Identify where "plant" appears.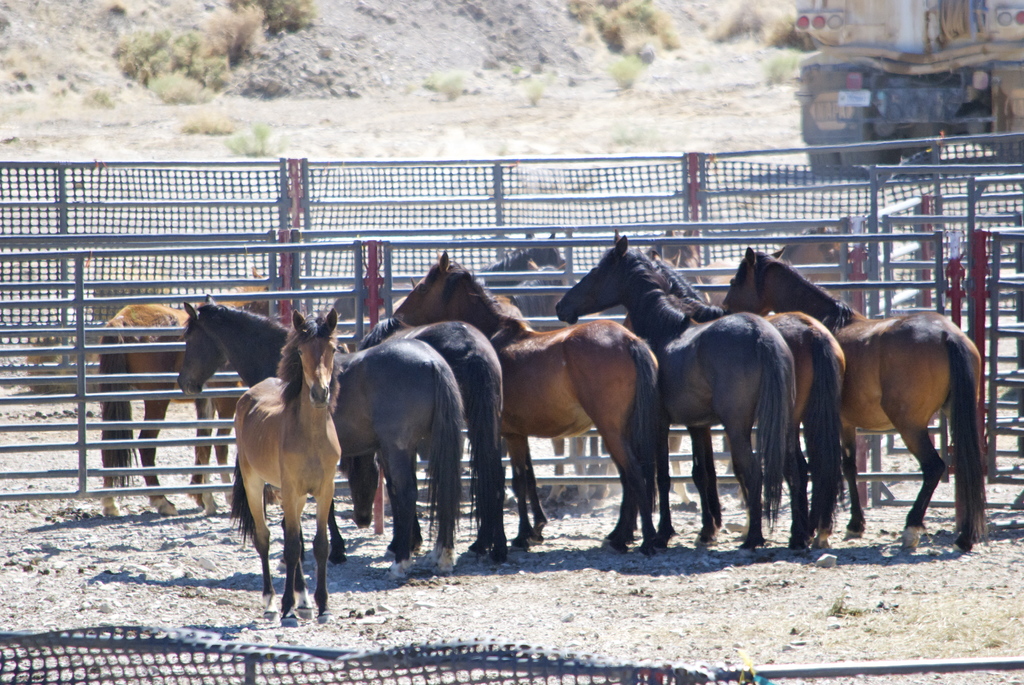
Appears at (523,80,544,106).
